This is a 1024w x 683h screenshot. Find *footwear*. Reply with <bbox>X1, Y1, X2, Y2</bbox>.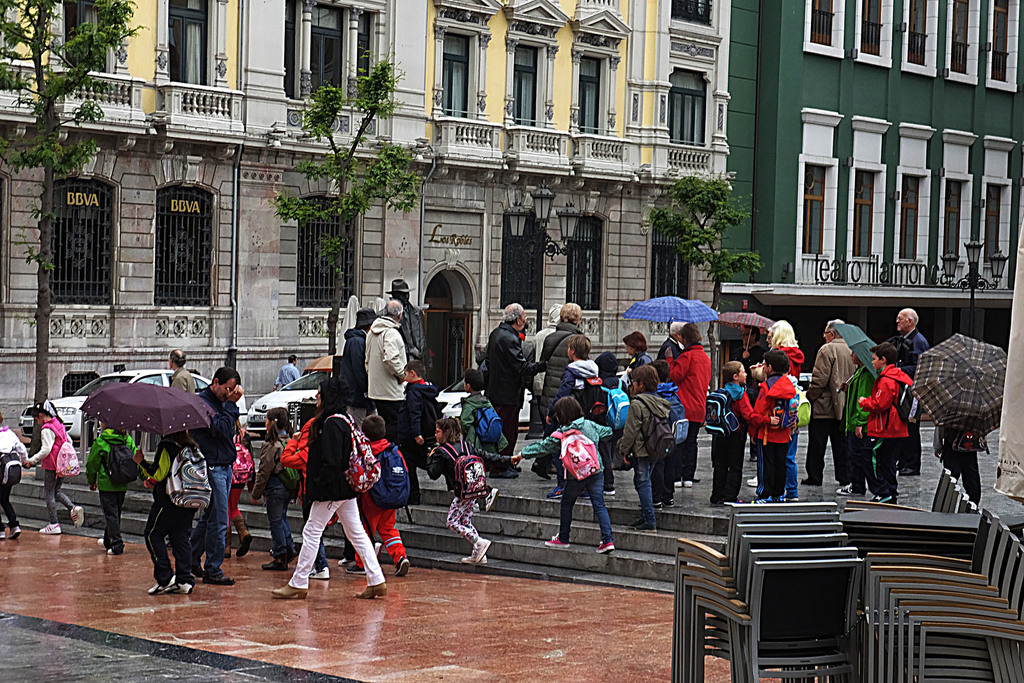
<bbox>94, 537, 107, 550</bbox>.
